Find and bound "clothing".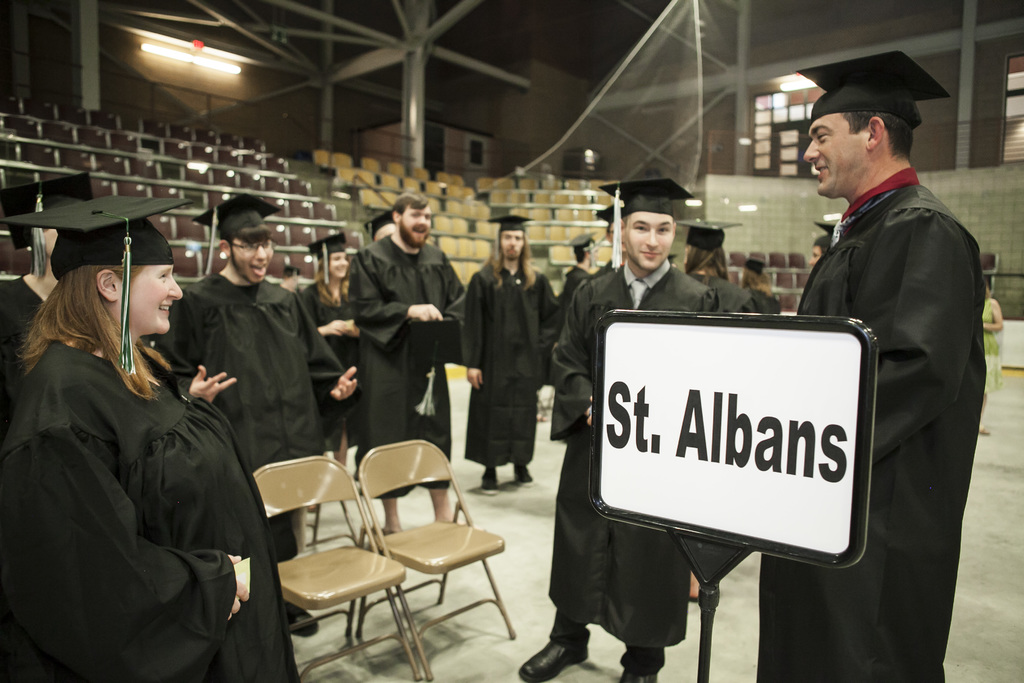
Bound: rect(14, 267, 276, 682).
